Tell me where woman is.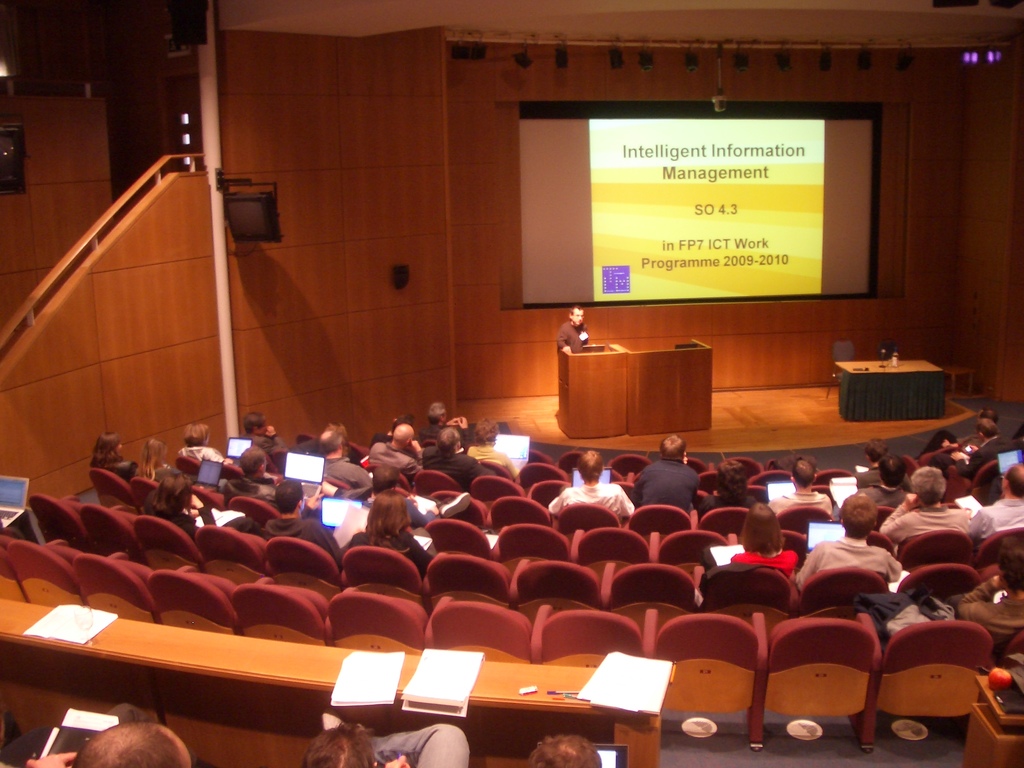
woman is at <region>332, 487, 436, 580</region>.
